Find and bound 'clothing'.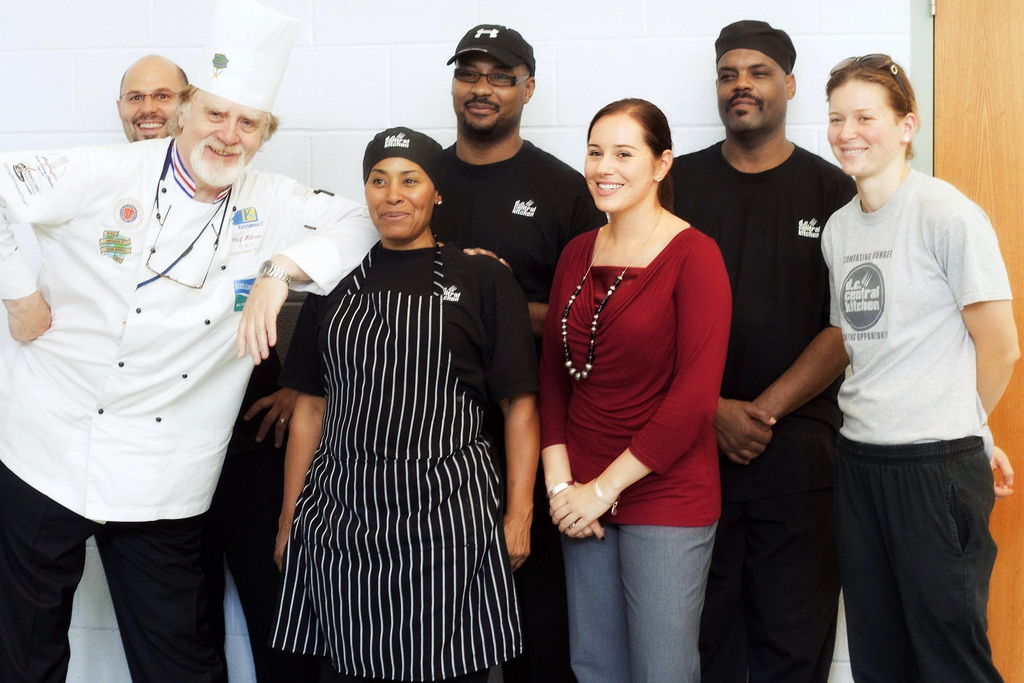
Bound: detection(432, 138, 613, 682).
